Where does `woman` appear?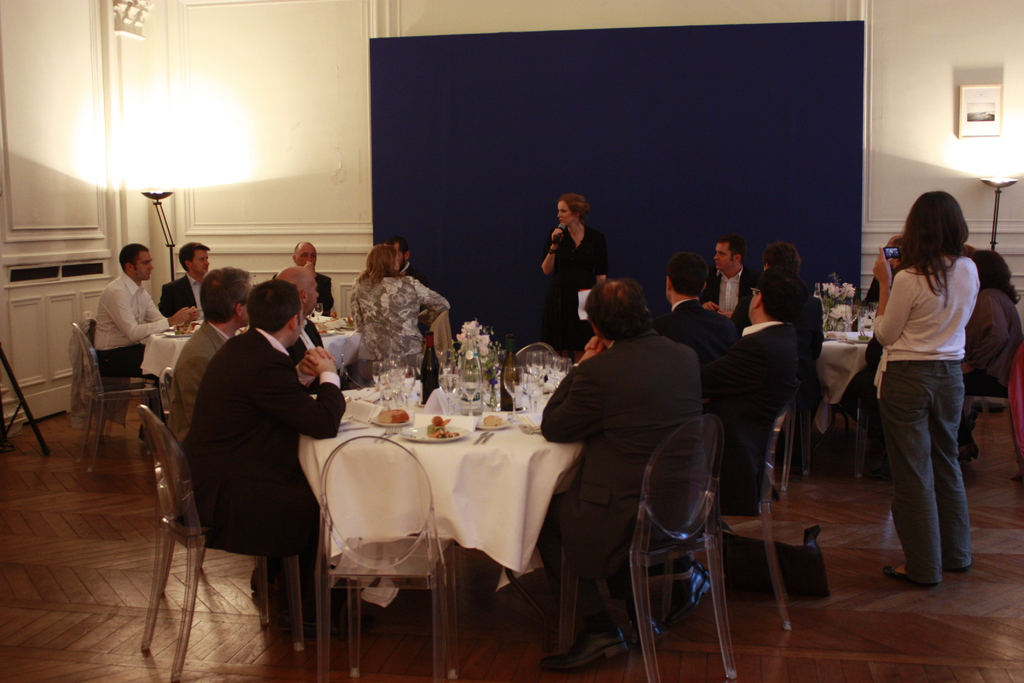
Appears at [x1=867, y1=236, x2=900, y2=306].
